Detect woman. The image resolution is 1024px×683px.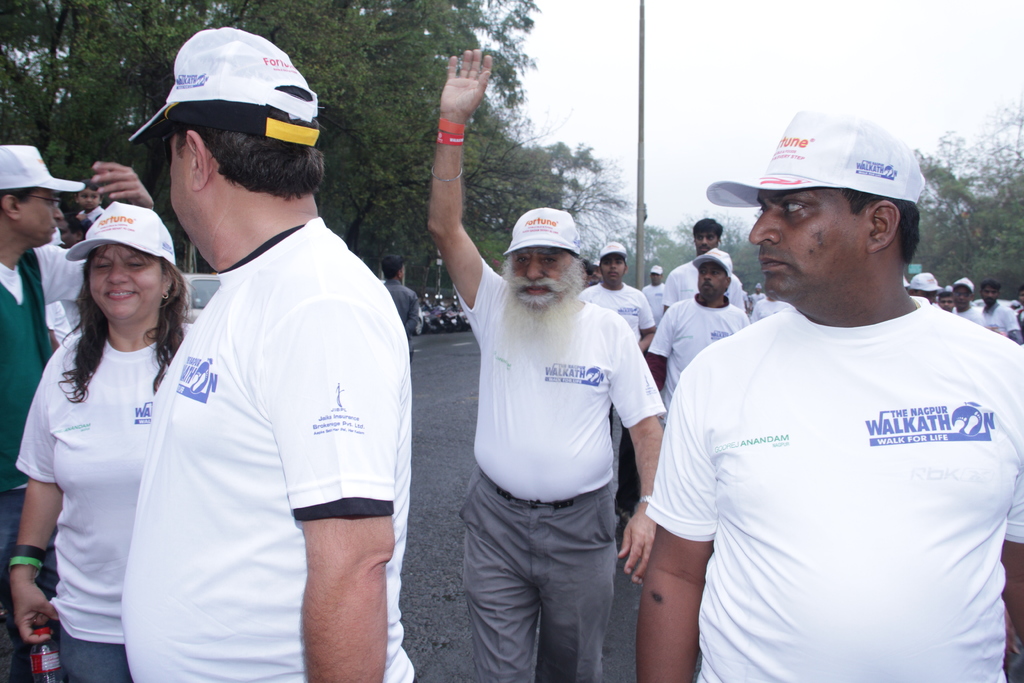
<region>19, 164, 197, 682</region>.
